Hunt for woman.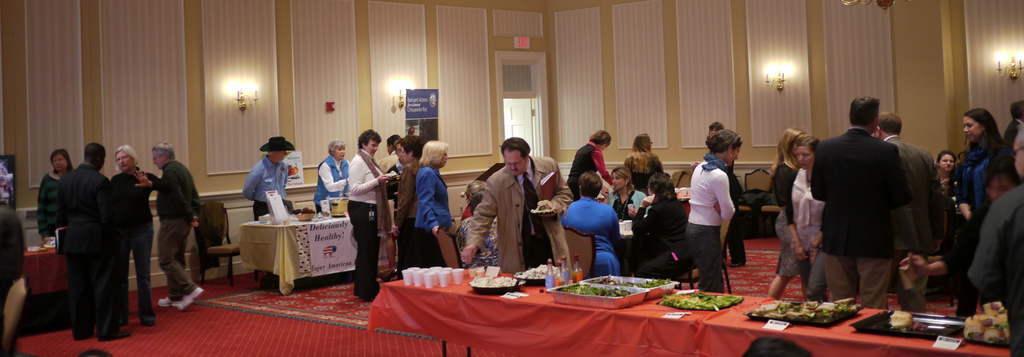
Hunted down at x1=105 y1=141 x2=166 y2=322.
